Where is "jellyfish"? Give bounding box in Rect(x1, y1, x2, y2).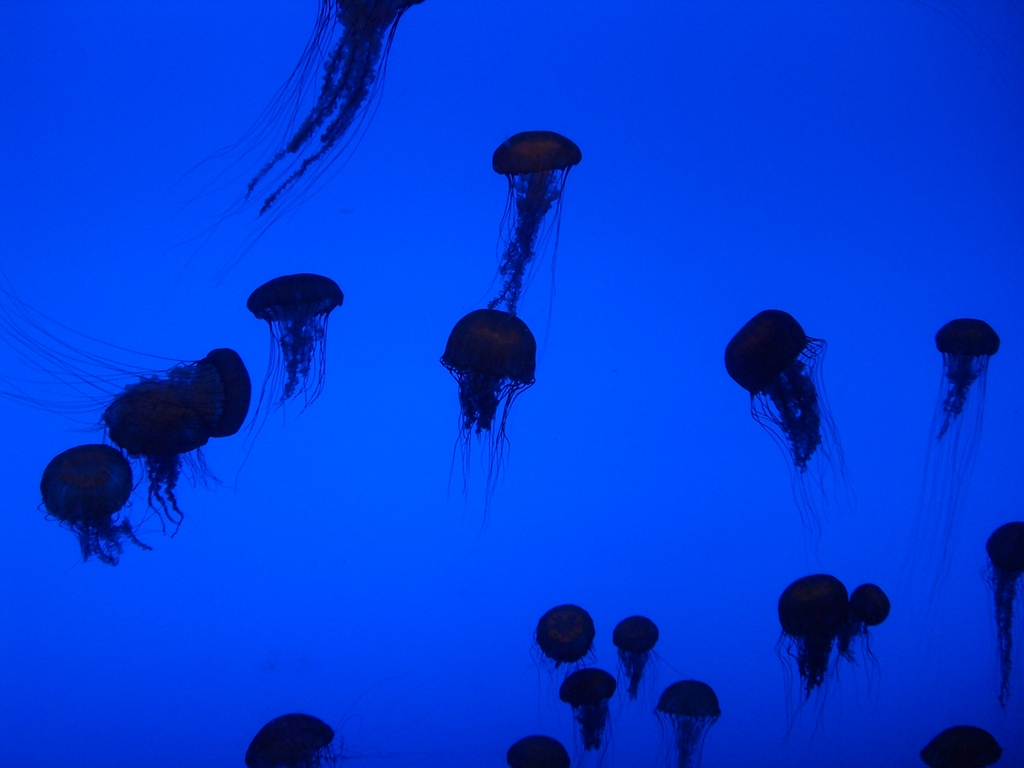
Rect(903, 319, 1001, 605).
